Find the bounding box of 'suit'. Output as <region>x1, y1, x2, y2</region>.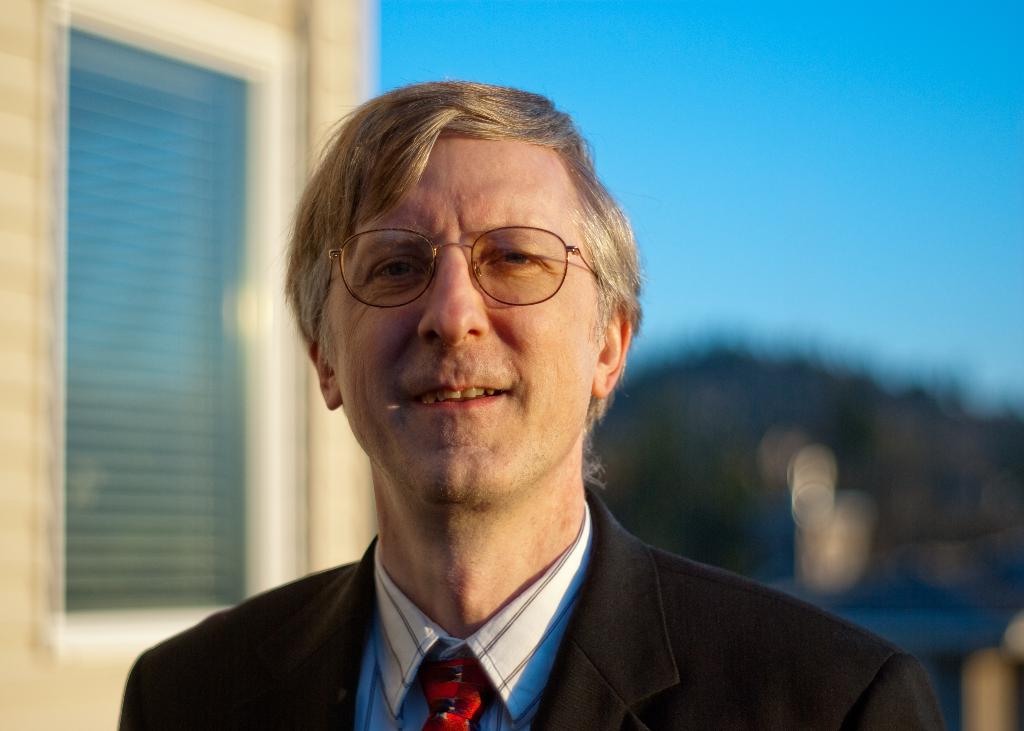
<region>150, 482, 817, 724</region>.
